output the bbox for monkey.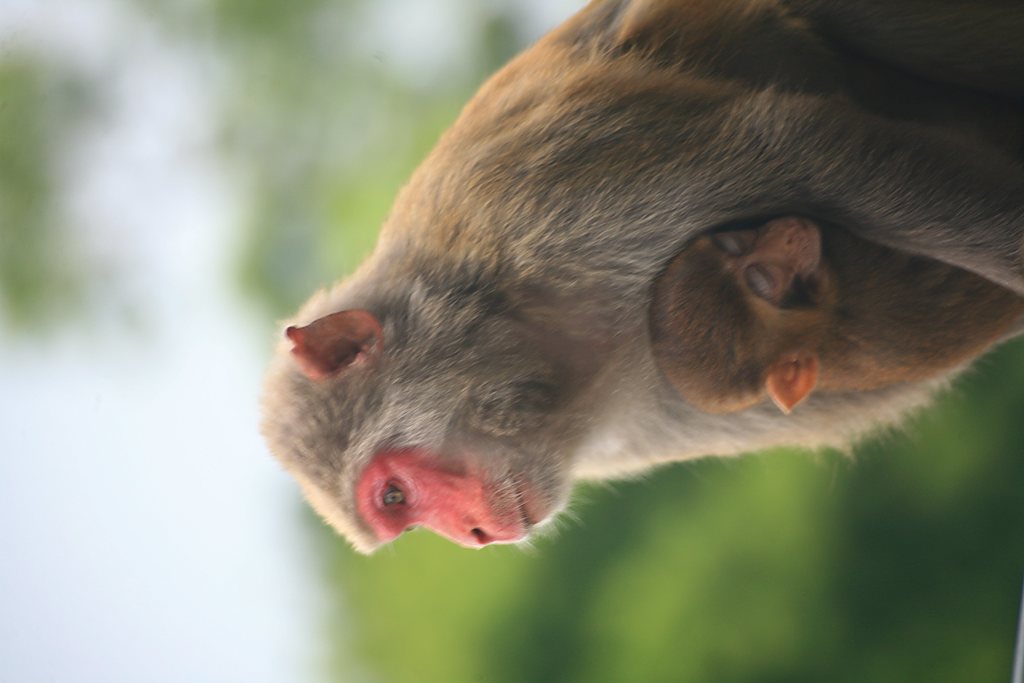
box(644, 213, 1023, 436).
